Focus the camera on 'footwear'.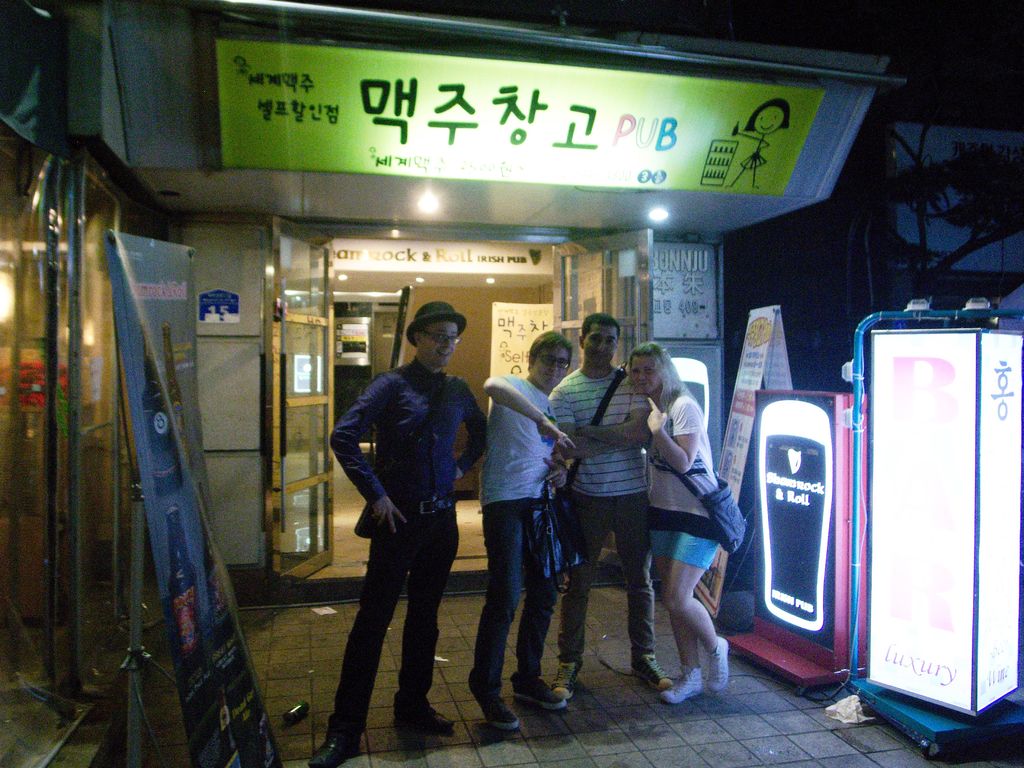
Focus region: region(554, 662, 584, 698).
